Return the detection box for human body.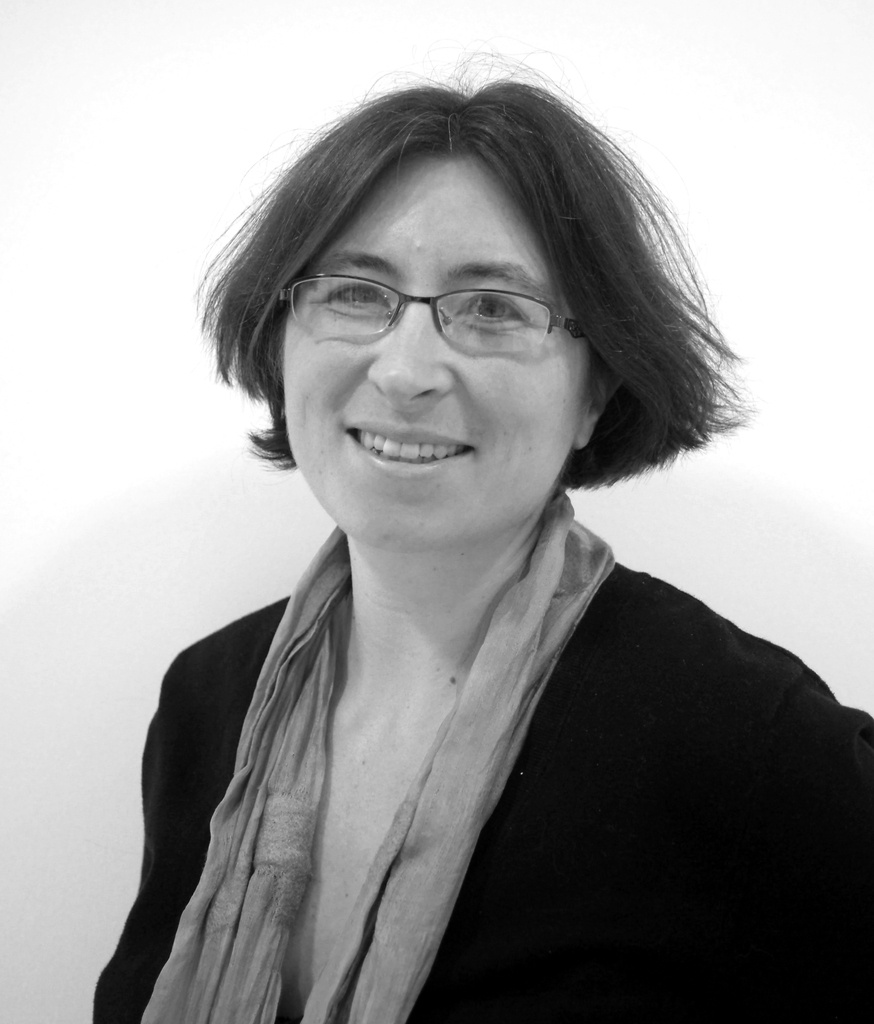
region(76, 247, 784, 1023).
